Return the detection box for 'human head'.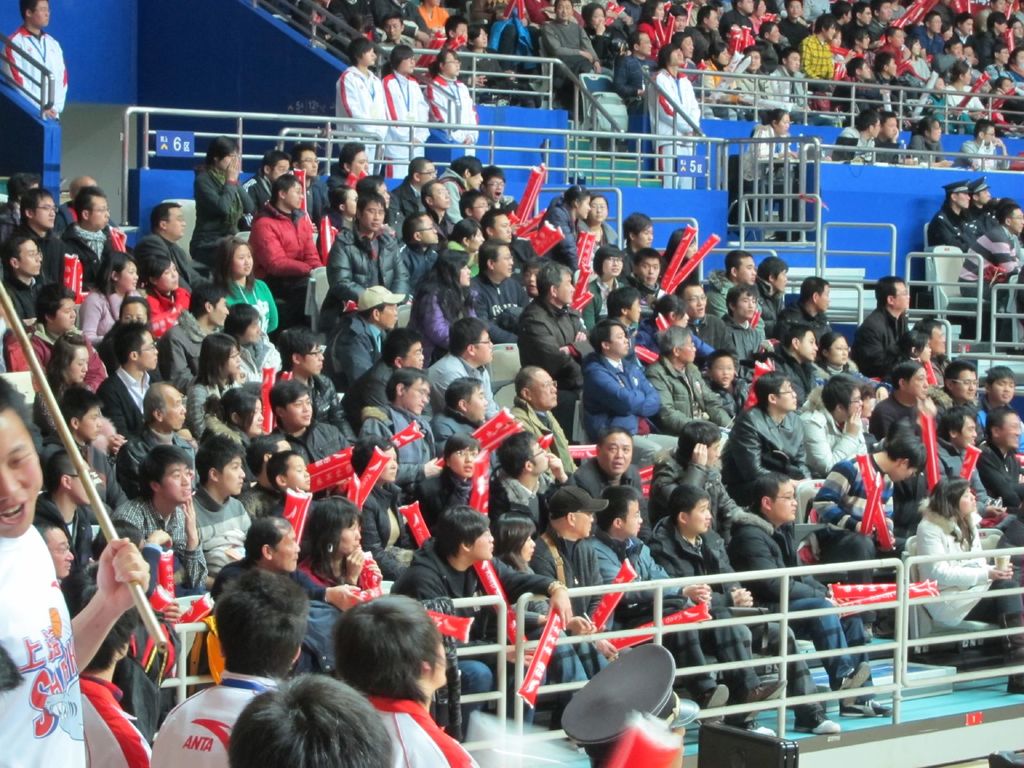
box(57, 384, 102, 441).
